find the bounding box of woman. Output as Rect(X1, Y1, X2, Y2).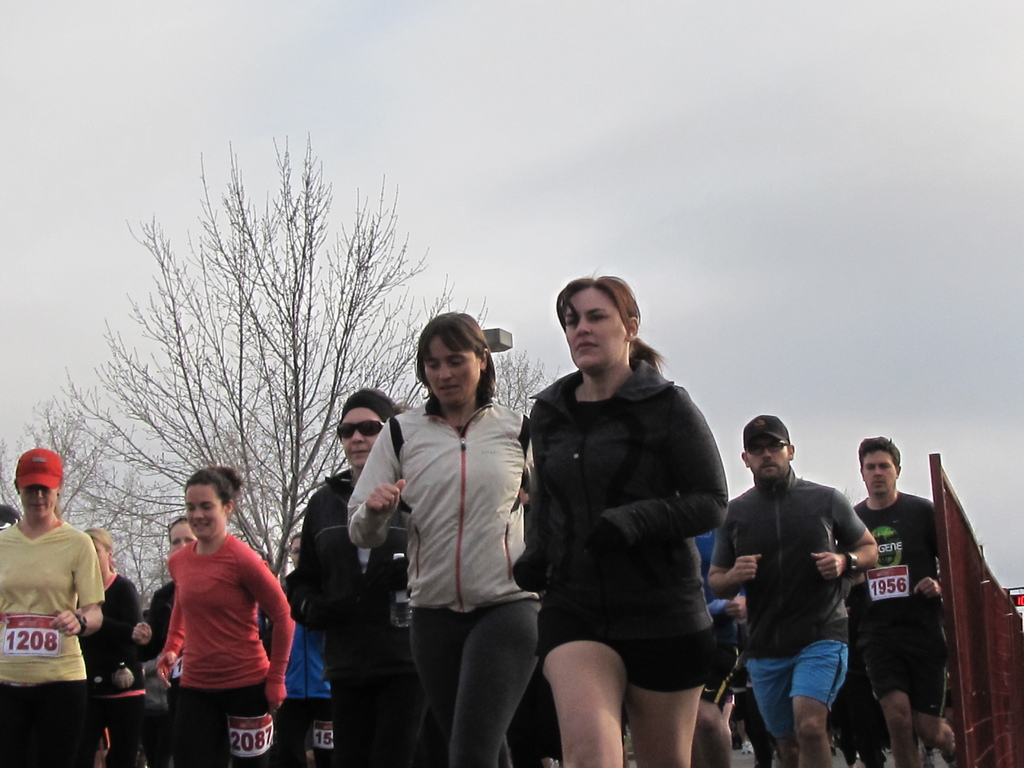
Rect(0, 447, 104, 767).
